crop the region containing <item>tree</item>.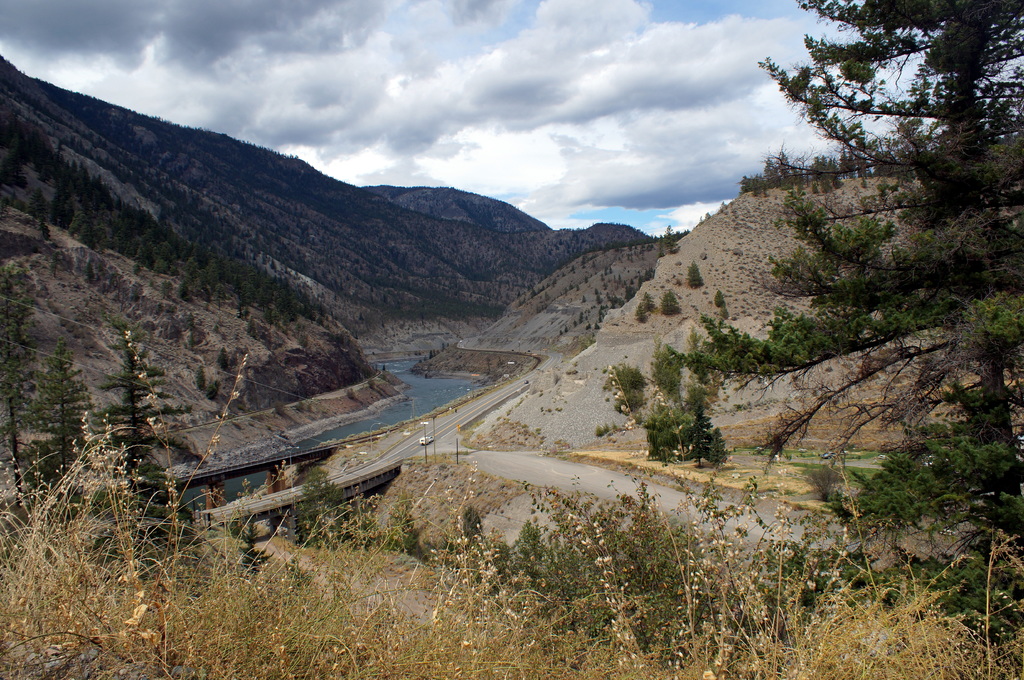
Crop region: 716:287:729:305.
